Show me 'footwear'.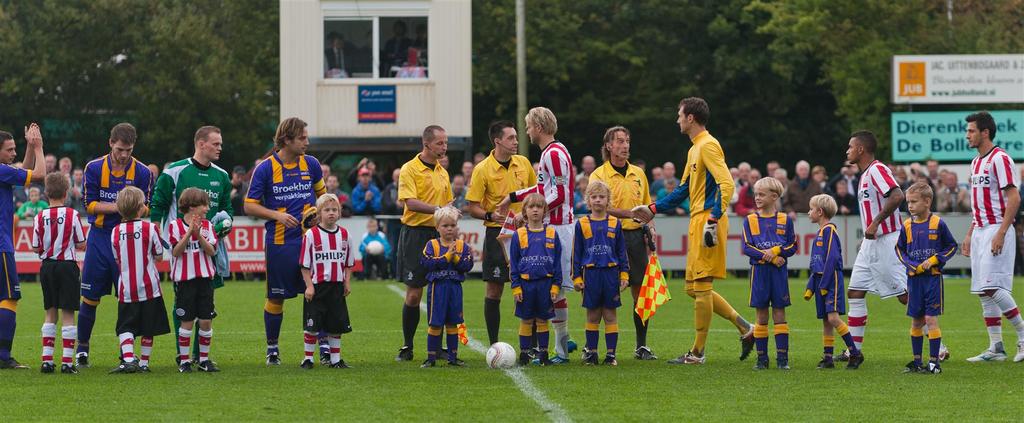
'footwear' is here: detection(300, 356, 315, 370).
